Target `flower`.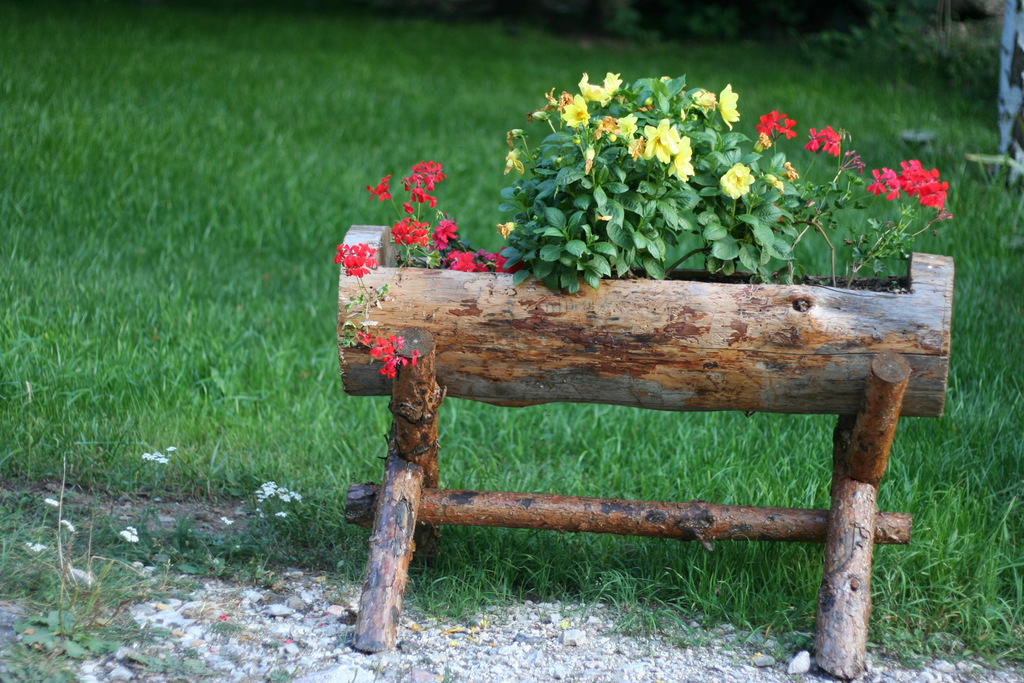
Target region: {"left": 751, "top": 105, "right": 786, "bottom": 139}.
